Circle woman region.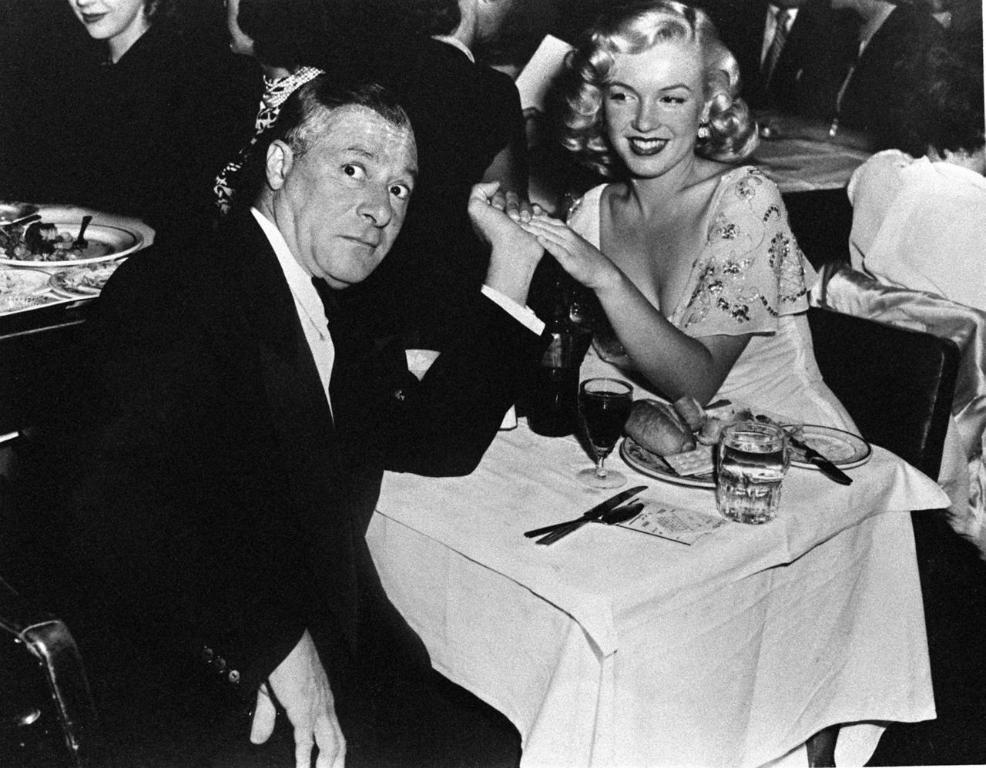
Region: <region>538, 35, 912, 530</region>.
